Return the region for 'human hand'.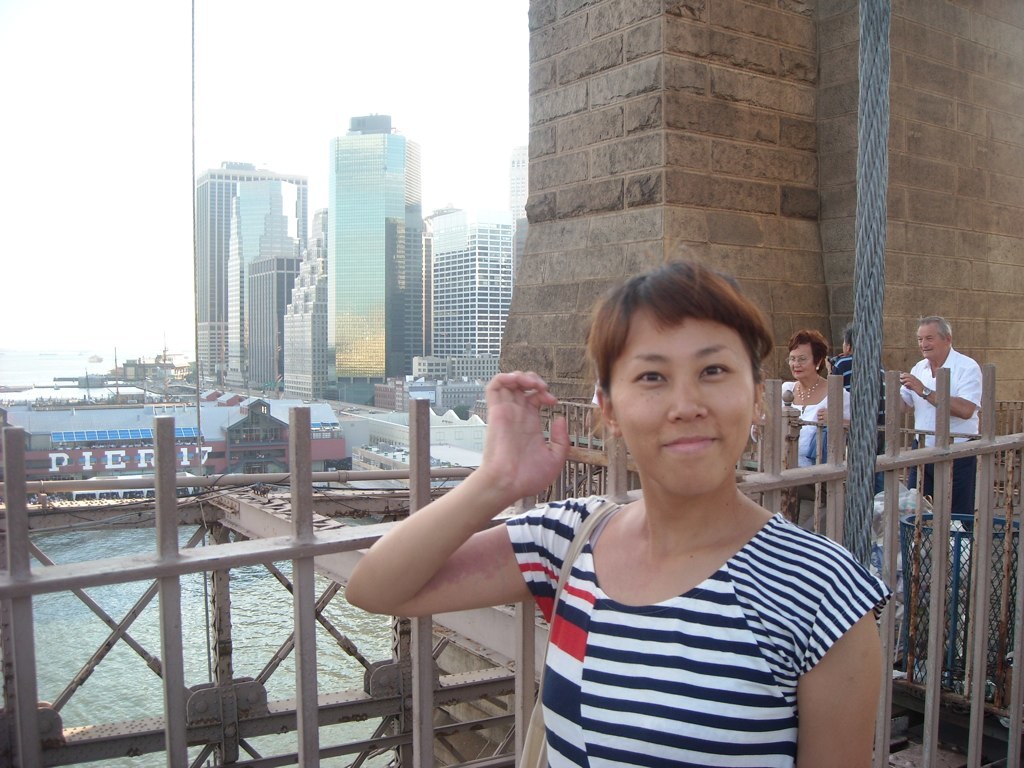
823:351:835:374.
